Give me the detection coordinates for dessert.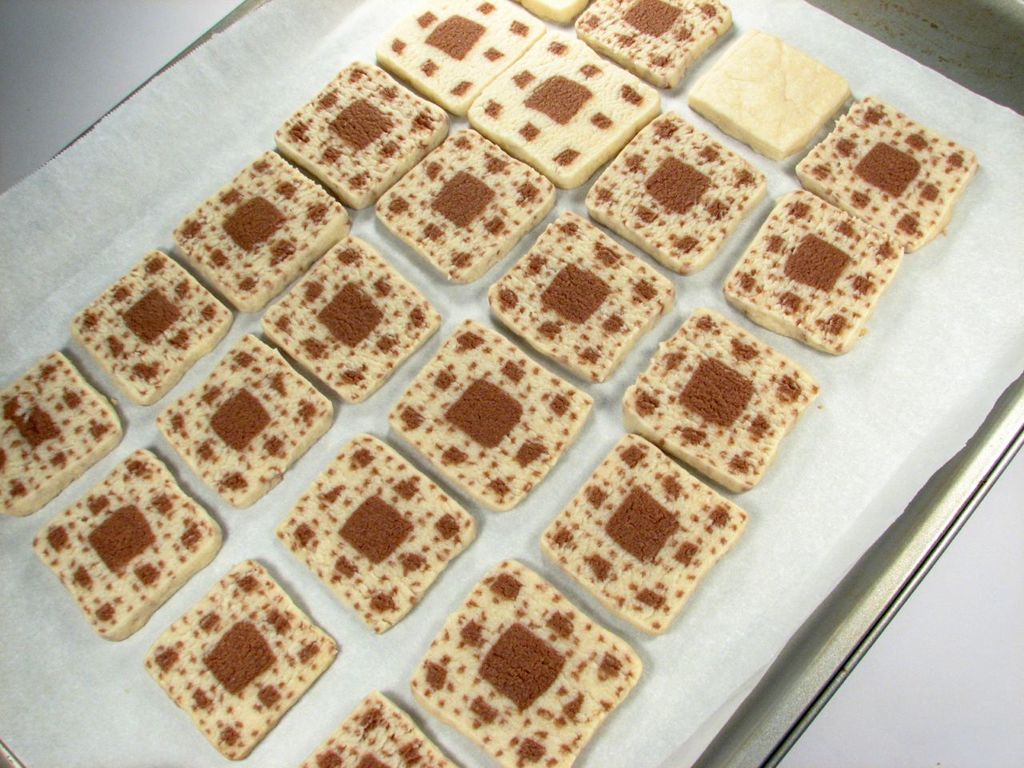
[x1=33, y1=450, x2=217, y2=646].
